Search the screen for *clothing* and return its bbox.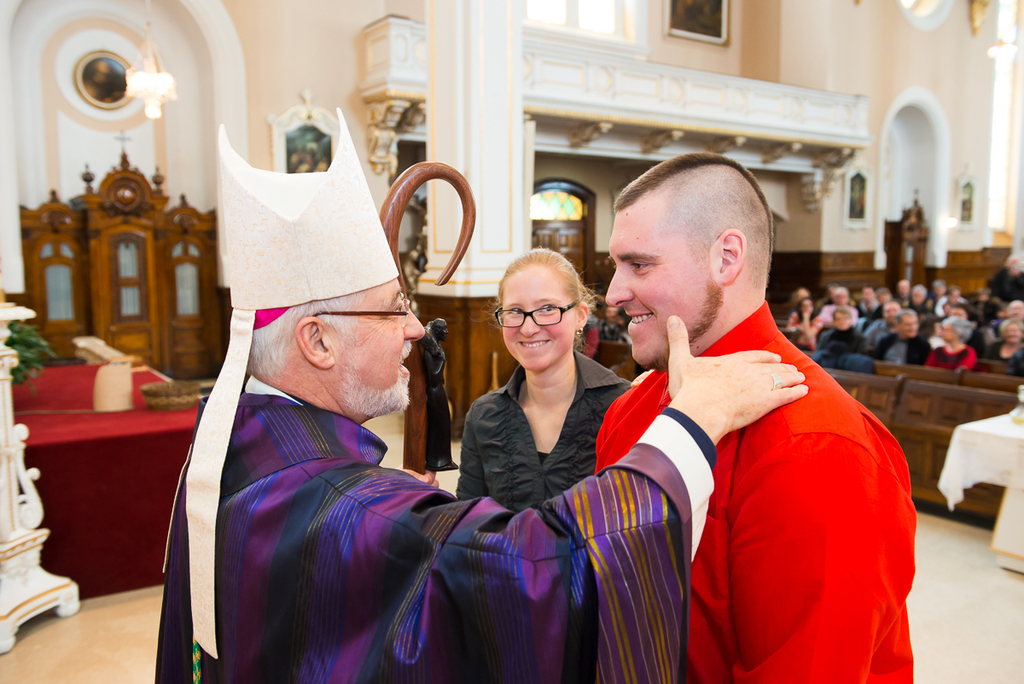
Found: rect(819, 305, 882, 324).
